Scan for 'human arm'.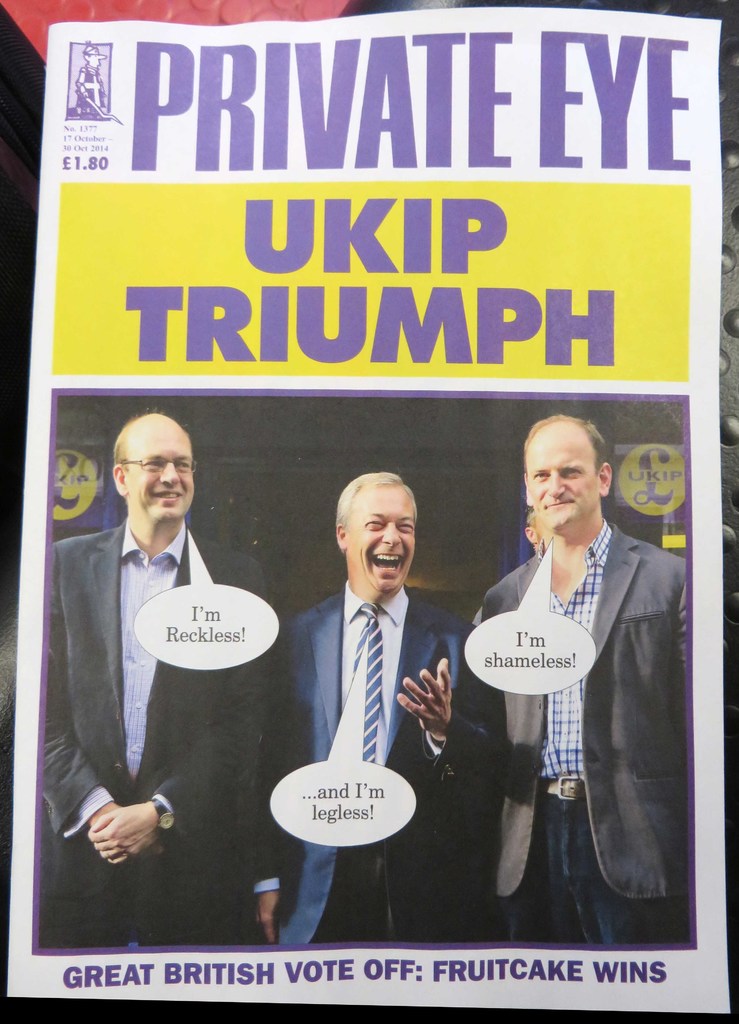
Scan result: l=401, t=626, r=510, b=781.
